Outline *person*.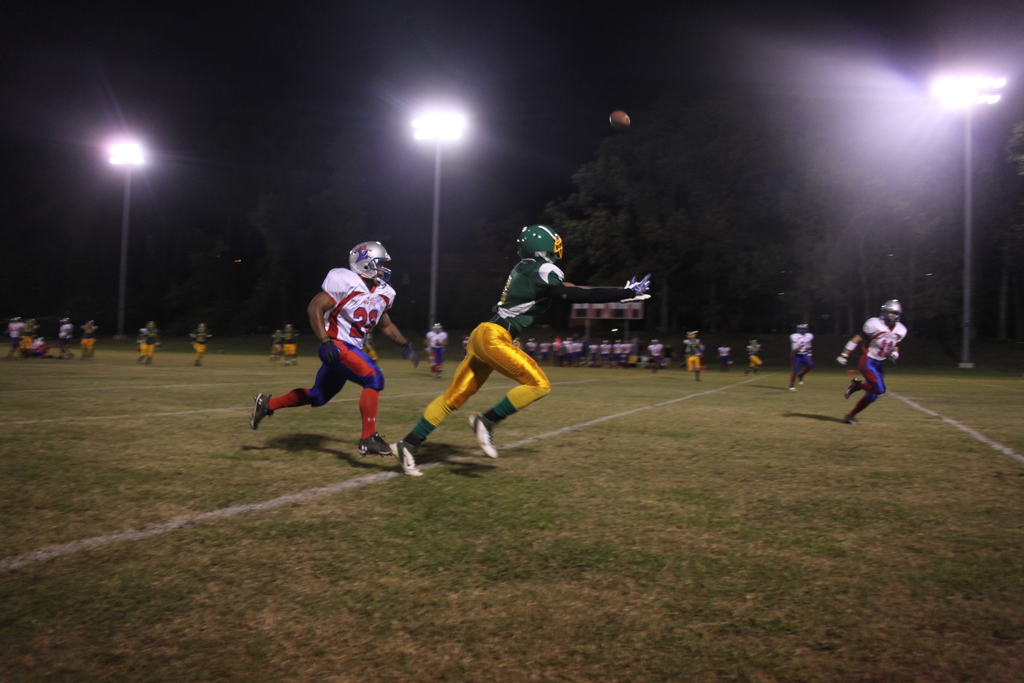
Outline: <region>75, 315, 99, 359</region>.
